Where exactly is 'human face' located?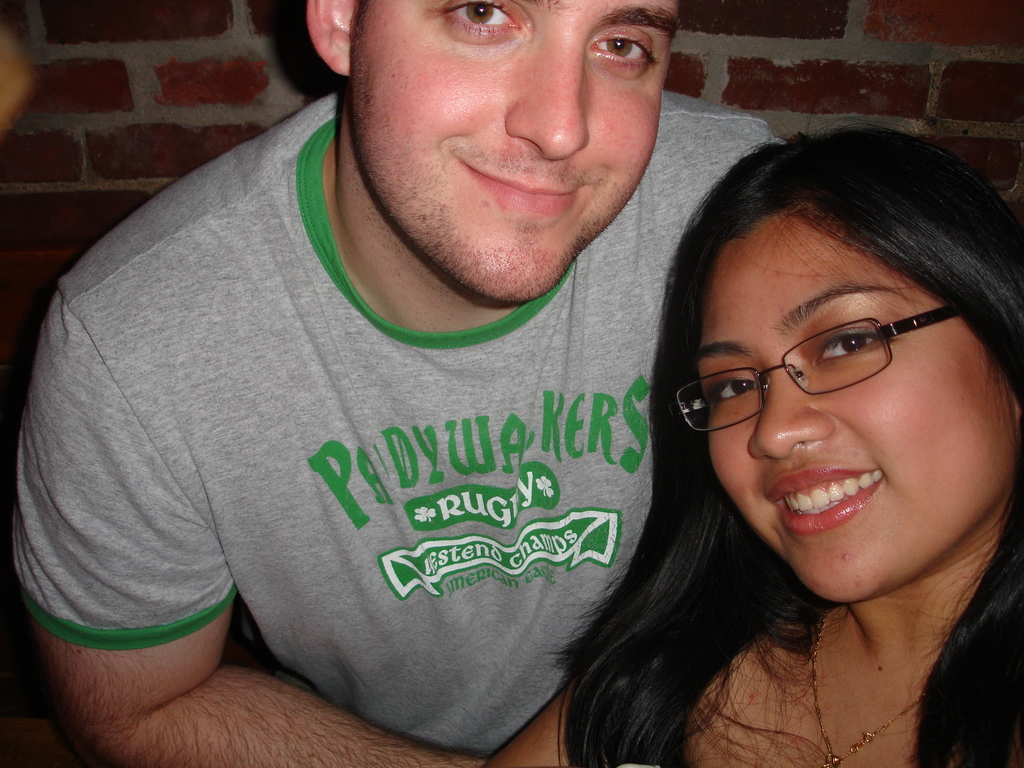
Its bounding box is box=[350, 0, 681, 304].
